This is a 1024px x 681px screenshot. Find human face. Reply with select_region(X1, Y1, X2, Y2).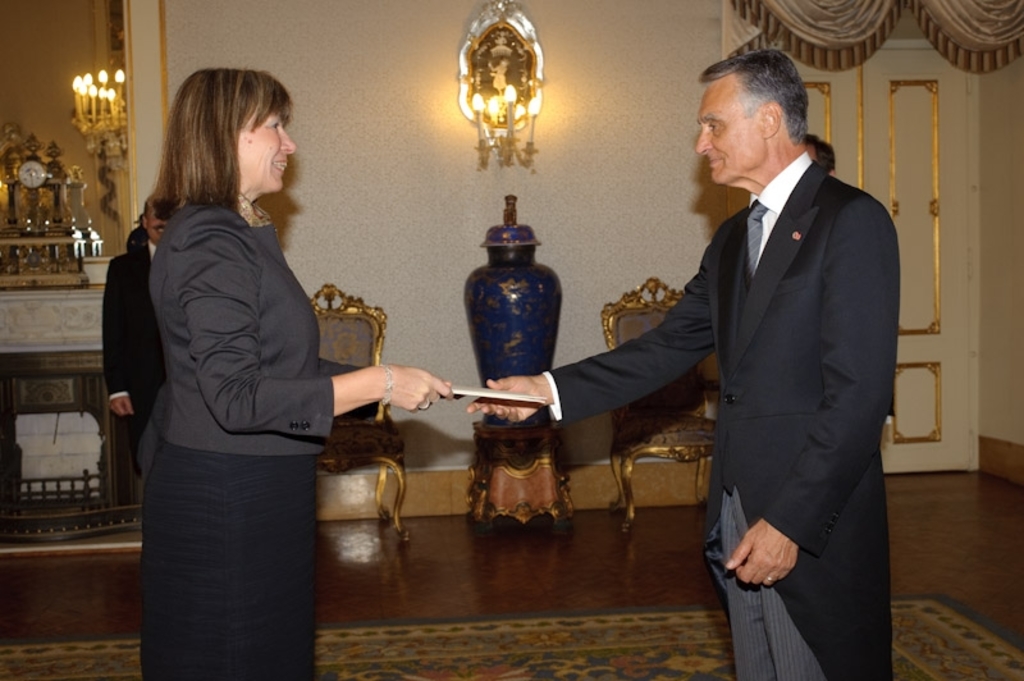
select_region(700, 73, 762, 182).
